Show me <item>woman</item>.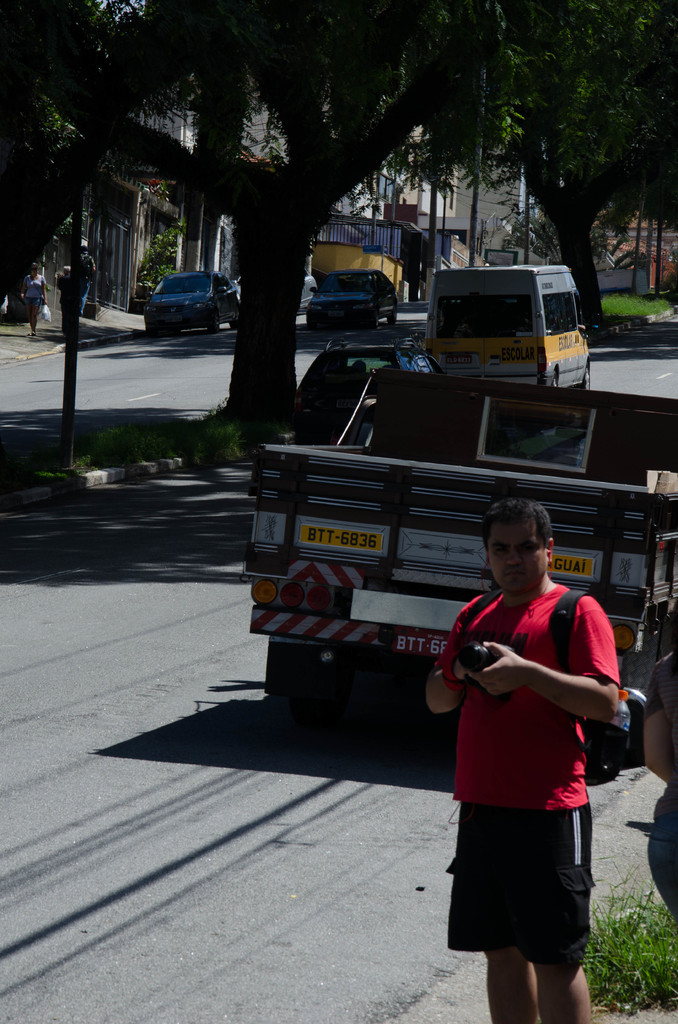
<item>woman</item> is here: bbox=[20, 262, 48, 339].
